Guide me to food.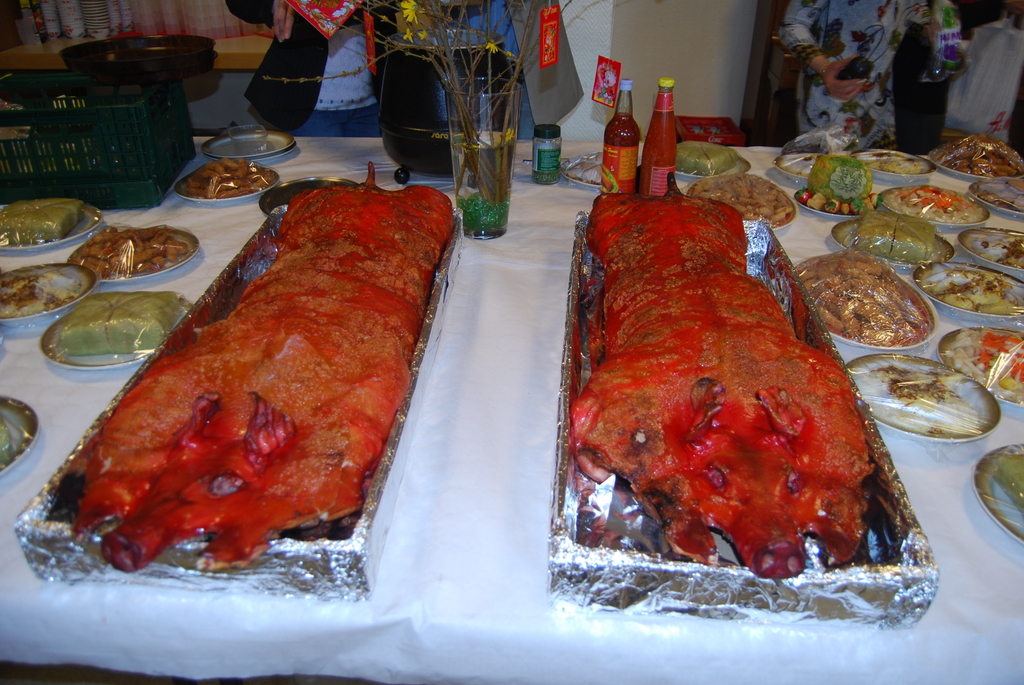
Guidance: [x1=0, y1=196, x2=84, y2=245].
